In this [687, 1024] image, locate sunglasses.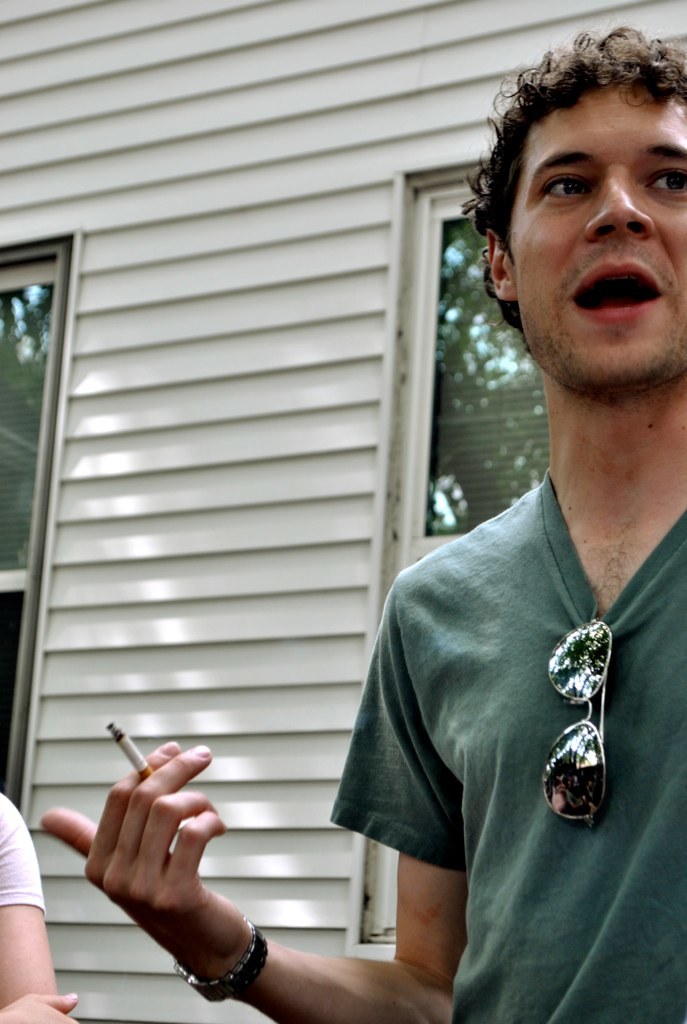
Bounding box: bbox=(545, 614, 619, 828).
